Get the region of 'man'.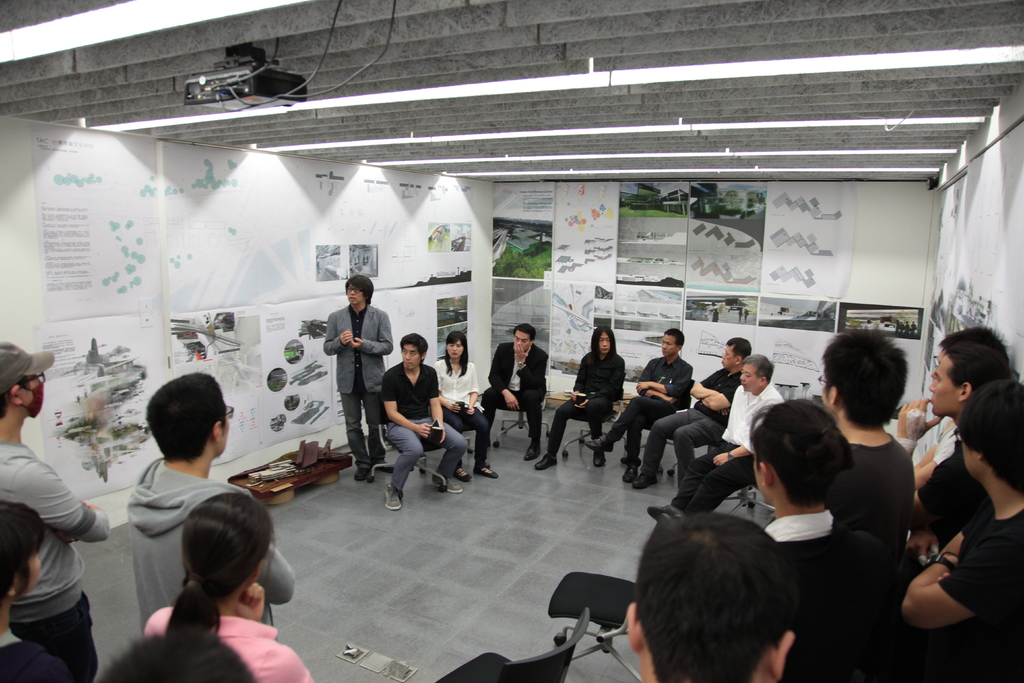
<region>3, 369, 104, 678</region>.
